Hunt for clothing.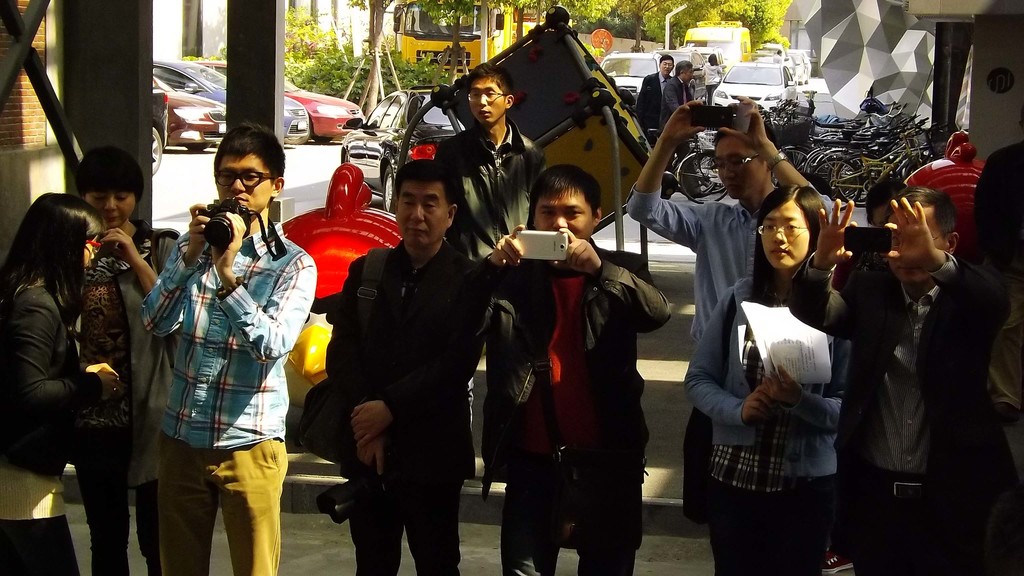
Hunted down at 660/78/694/191.
